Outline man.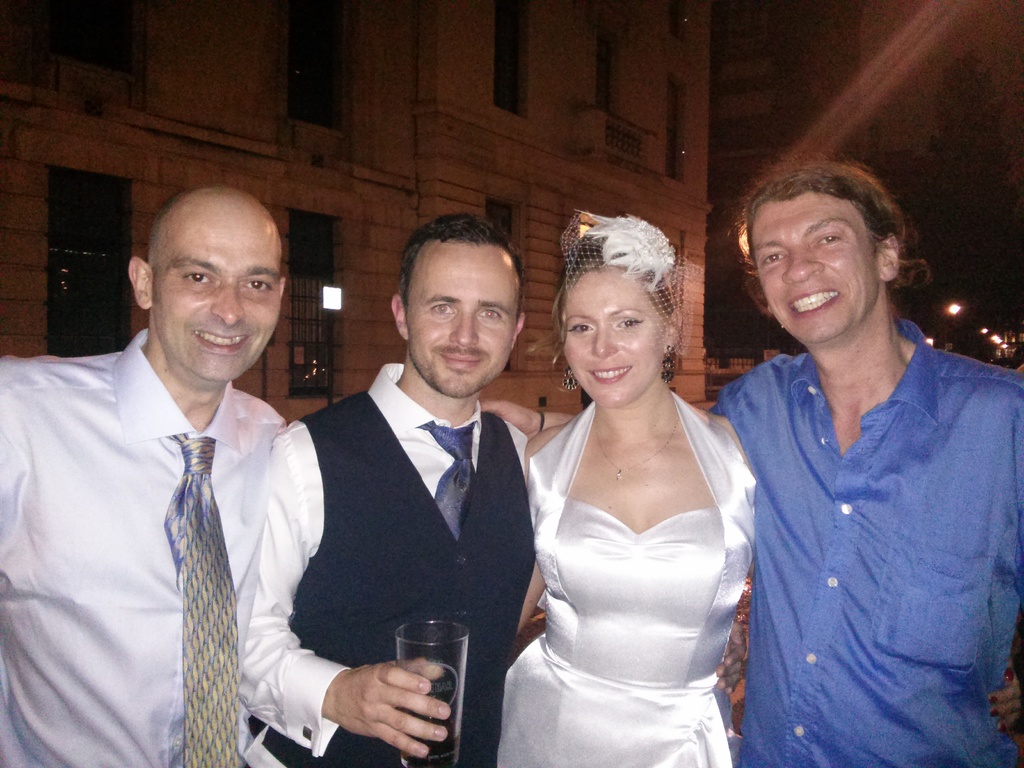
Outline: [15,163,339,756].
